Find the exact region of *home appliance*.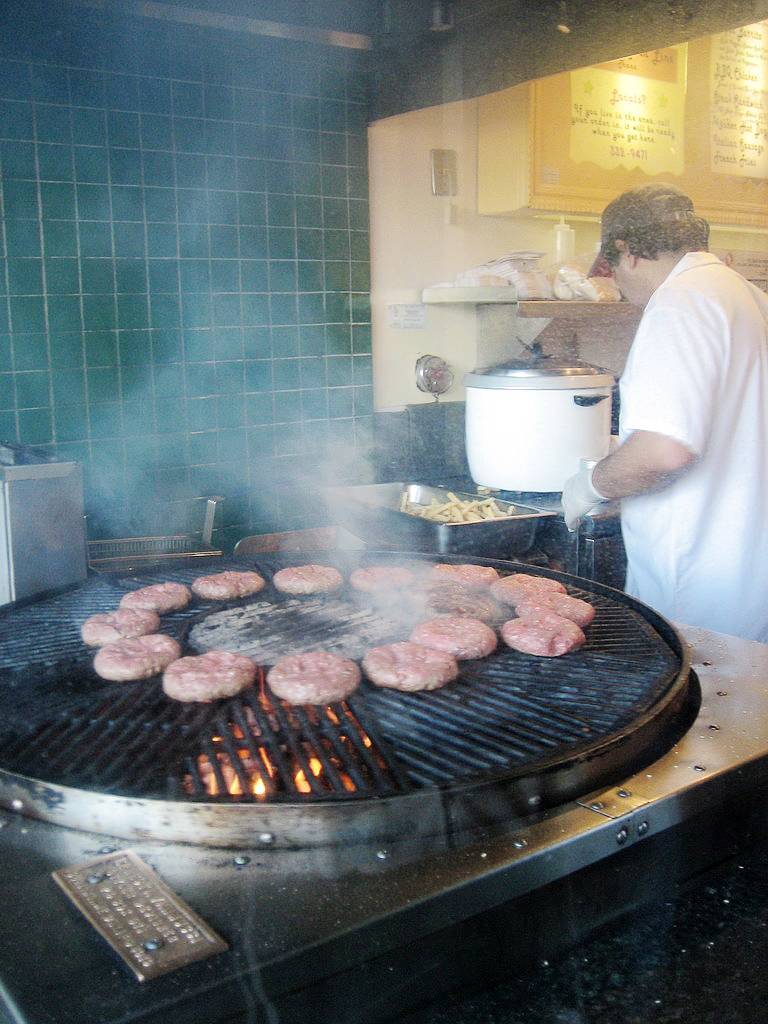
Exact region: region(0, 548, 767, 1023).
